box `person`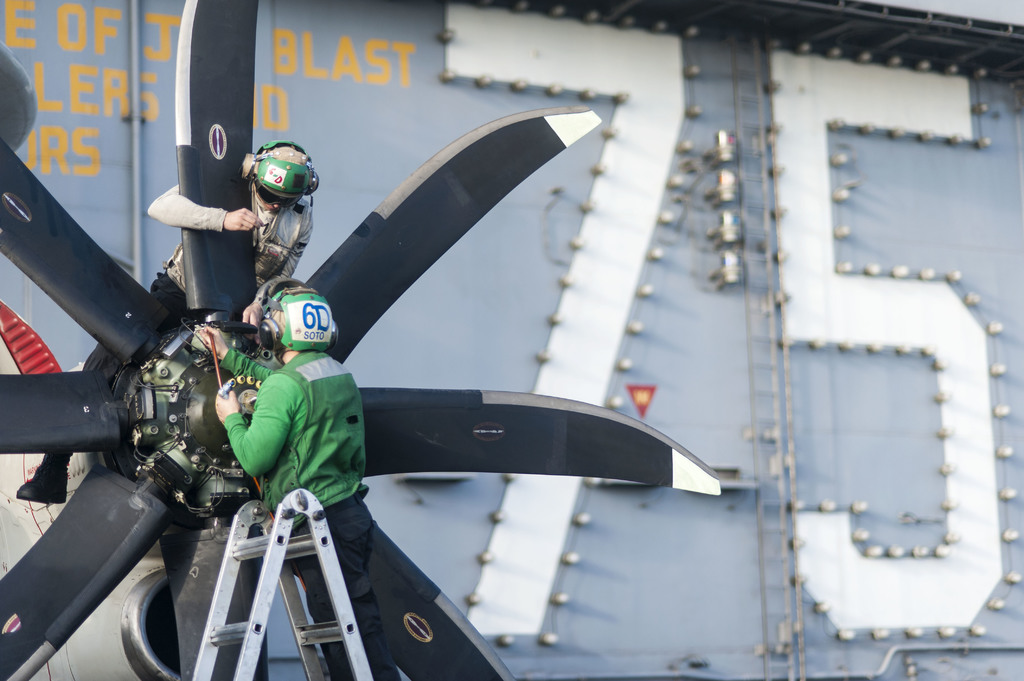
17, 140, 321, 502
